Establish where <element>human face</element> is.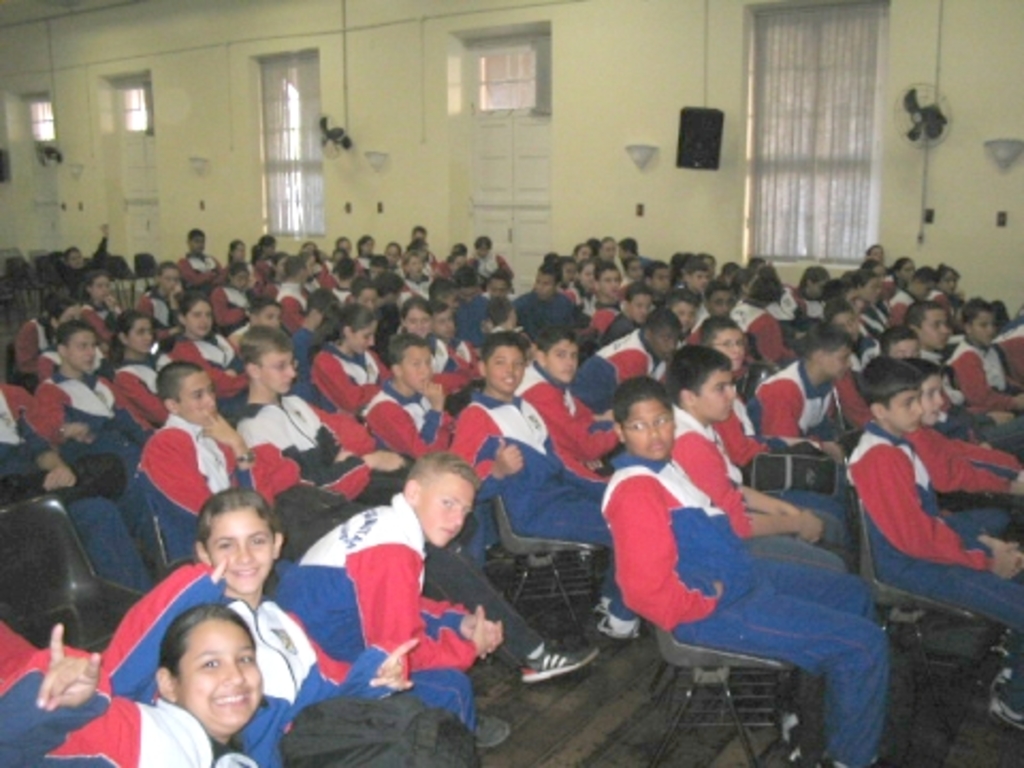
Established at <box>361,239,373,254</box>.
